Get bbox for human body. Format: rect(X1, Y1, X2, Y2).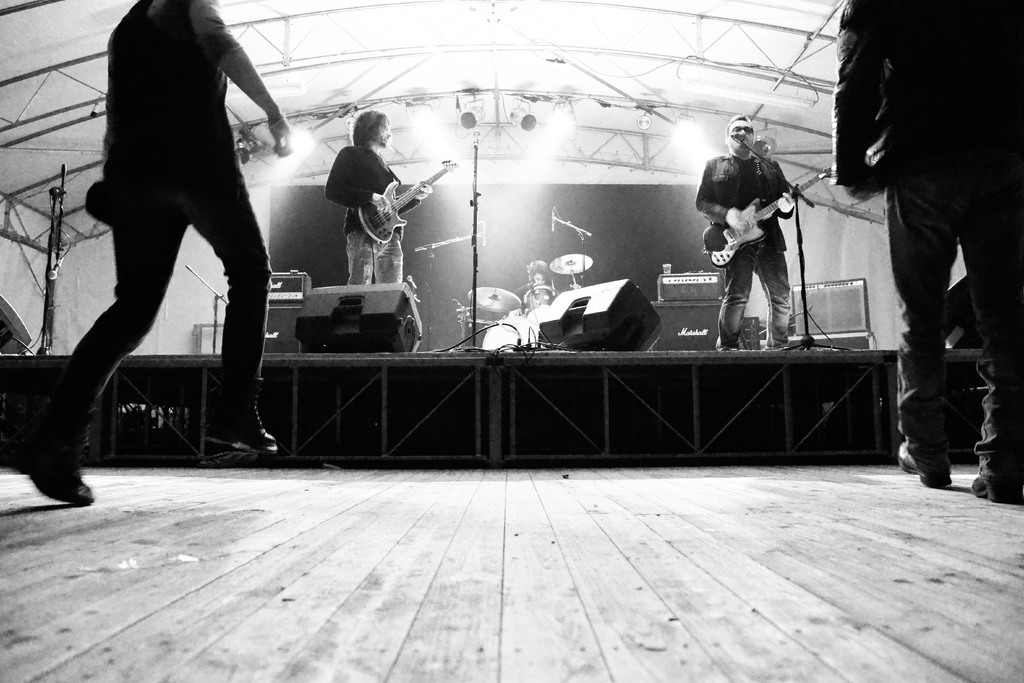
rect(829, 0, 1023, 504).
